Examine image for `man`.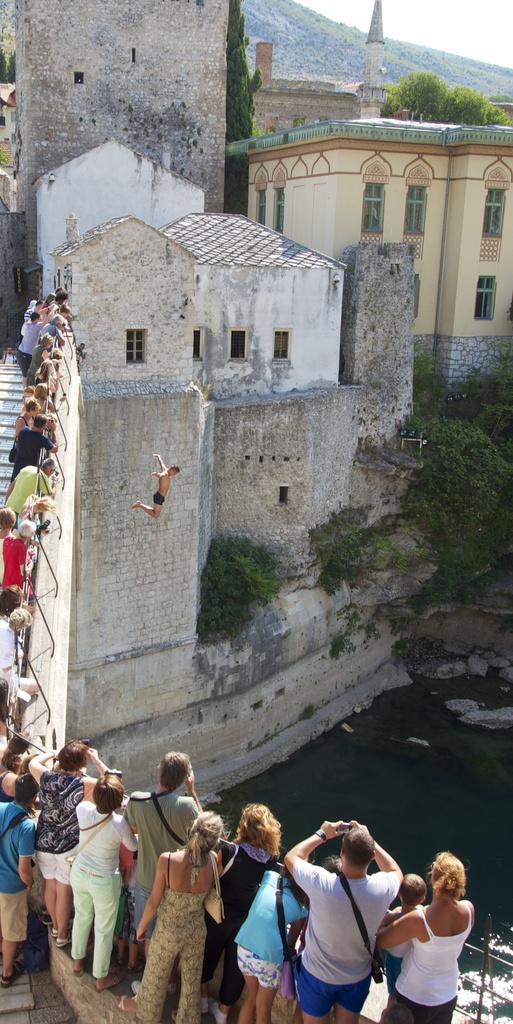
Examination result: (274, 808, 403, 1022).
